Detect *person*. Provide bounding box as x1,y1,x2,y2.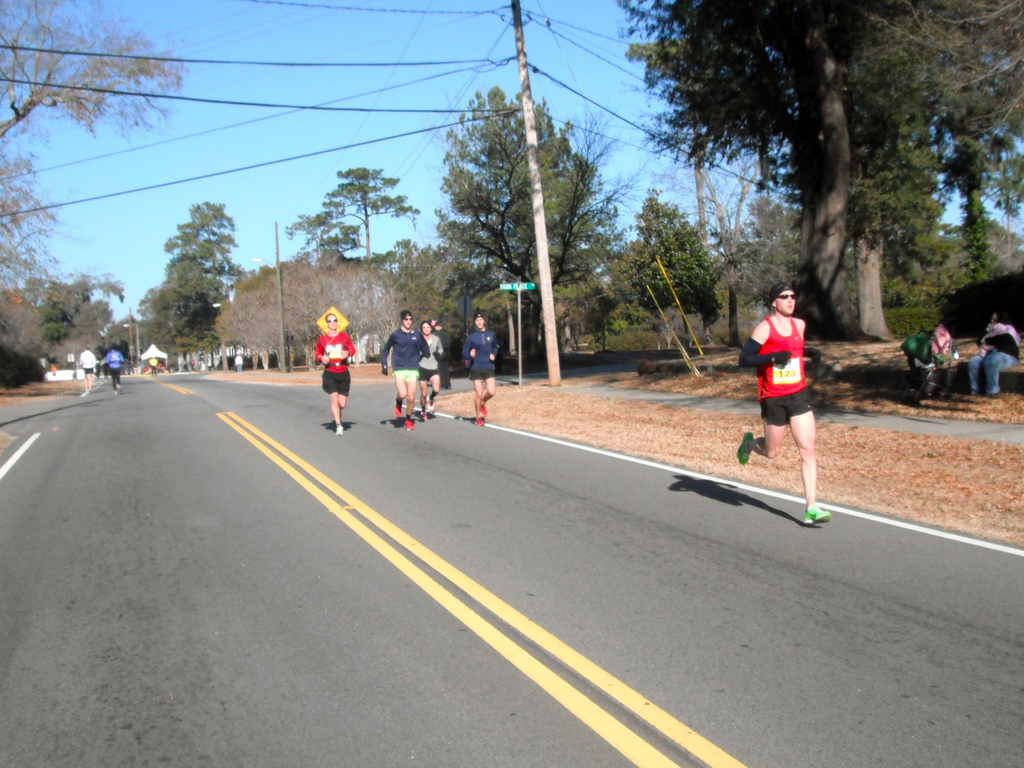
314,309,360,429.
